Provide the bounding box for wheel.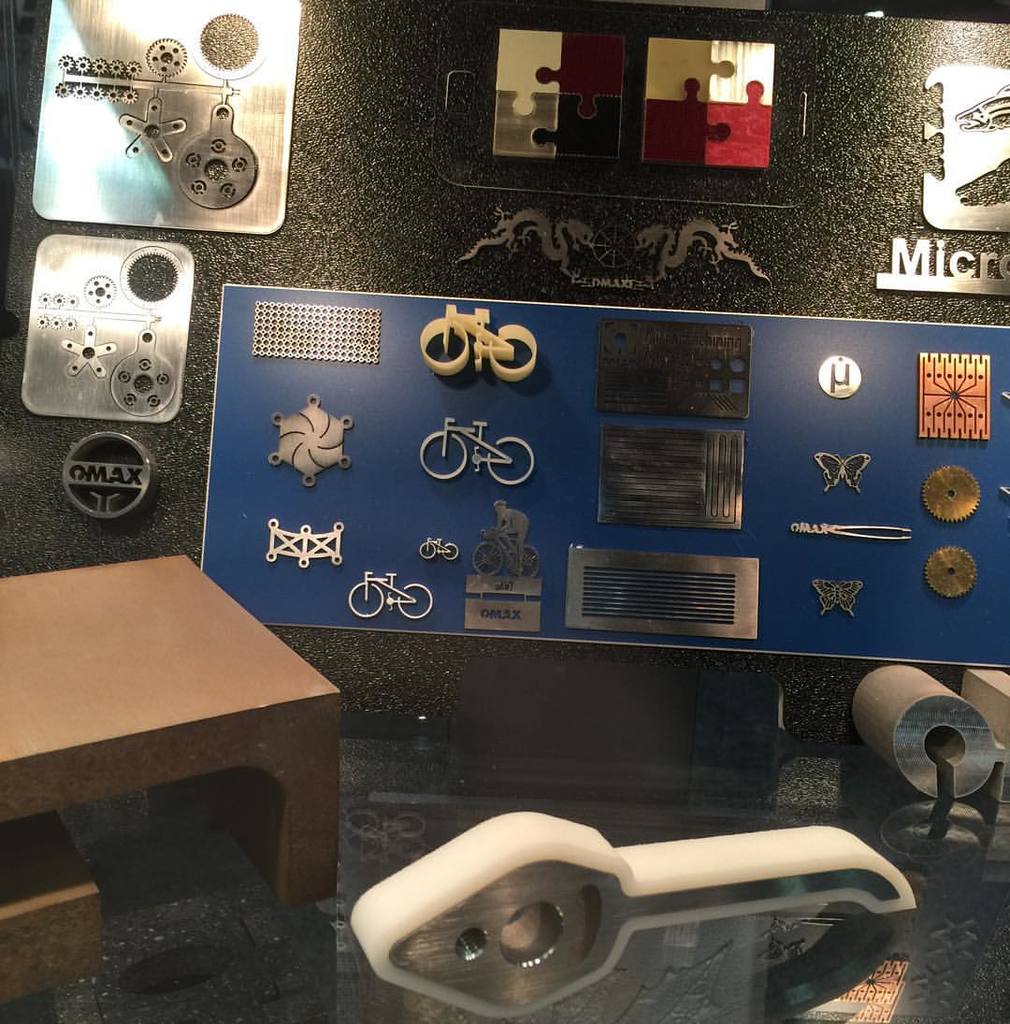
(397,585,437,613).
